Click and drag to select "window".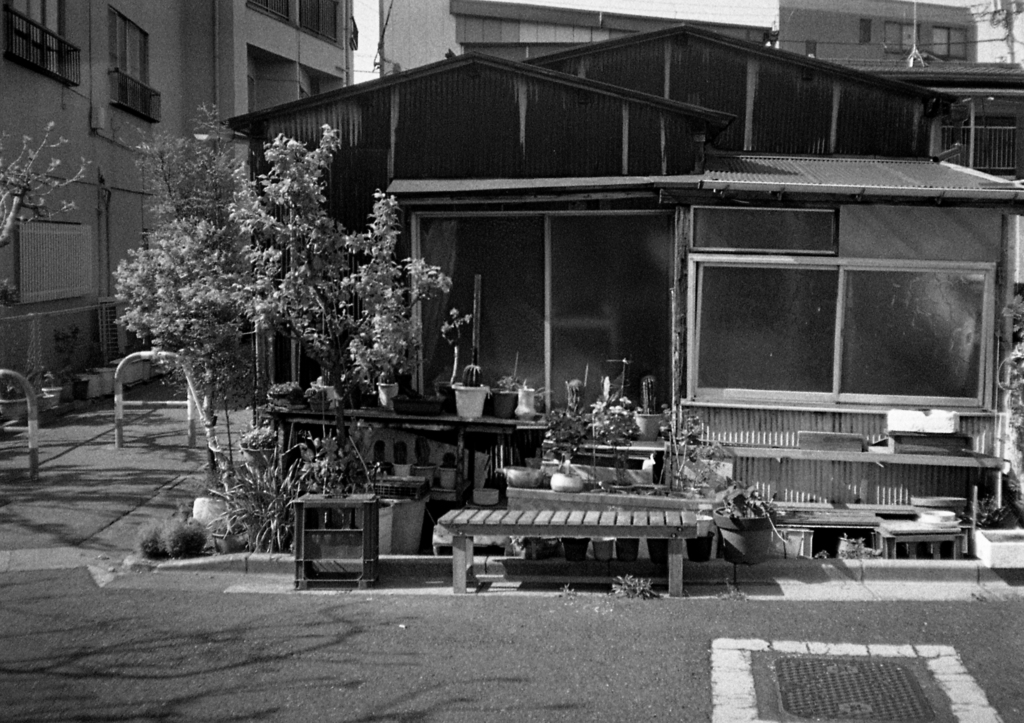
Selection: <box>683,264,984,411</box>.
